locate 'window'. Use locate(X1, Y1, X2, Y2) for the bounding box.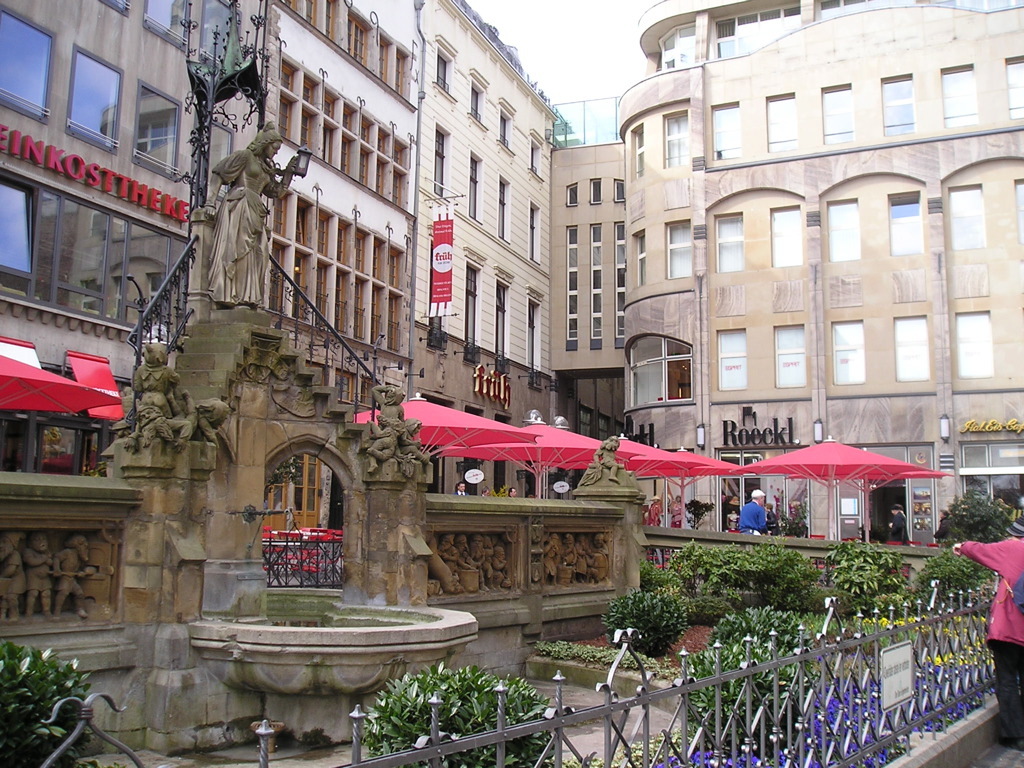
locate(706, 105, 743, 162).
